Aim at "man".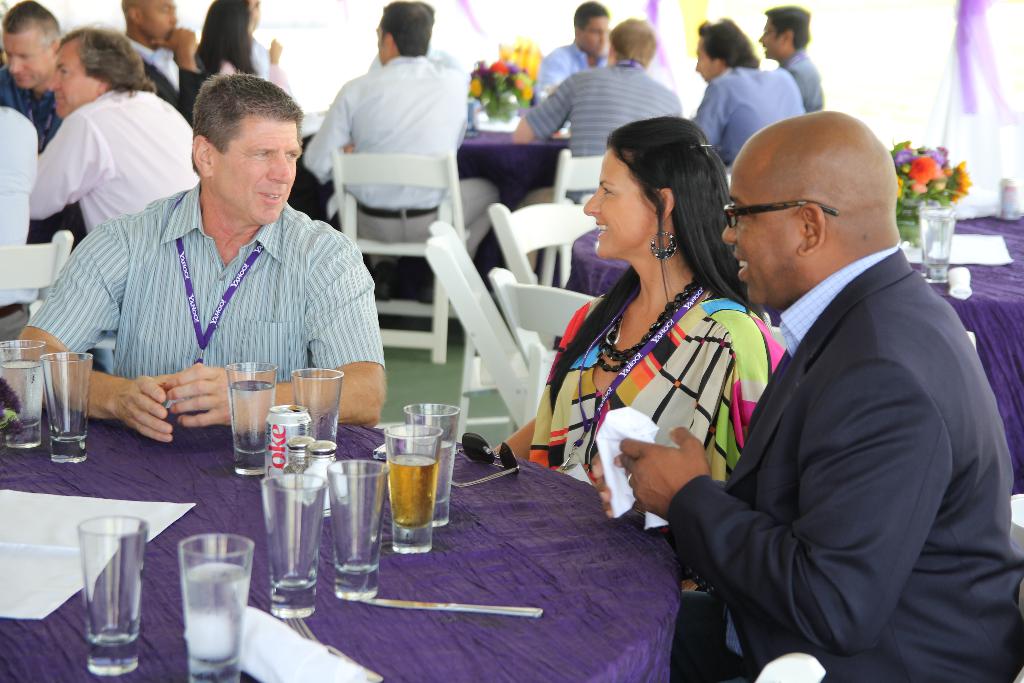
Aimed at <bbox>691, 15, 806, 167</bbox>.
